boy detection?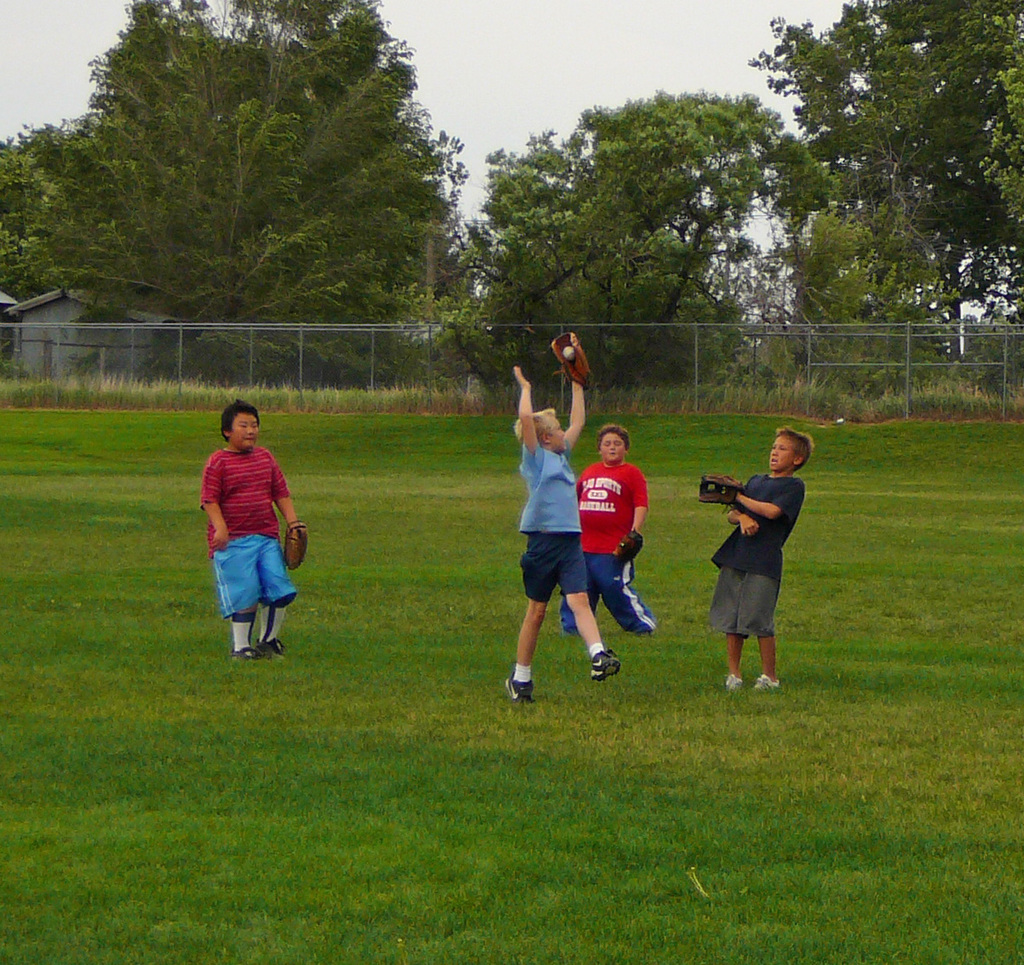
<region>196, 402, 315, 668</region>
